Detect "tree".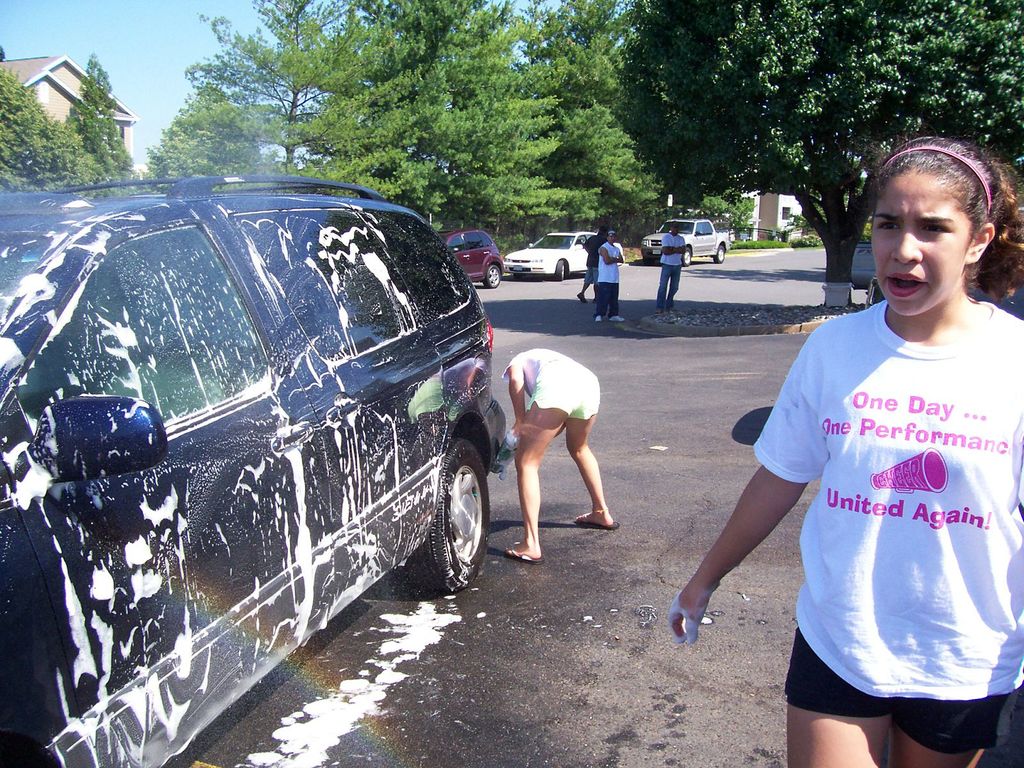
Detected at region(0, 64, 79, 196).
